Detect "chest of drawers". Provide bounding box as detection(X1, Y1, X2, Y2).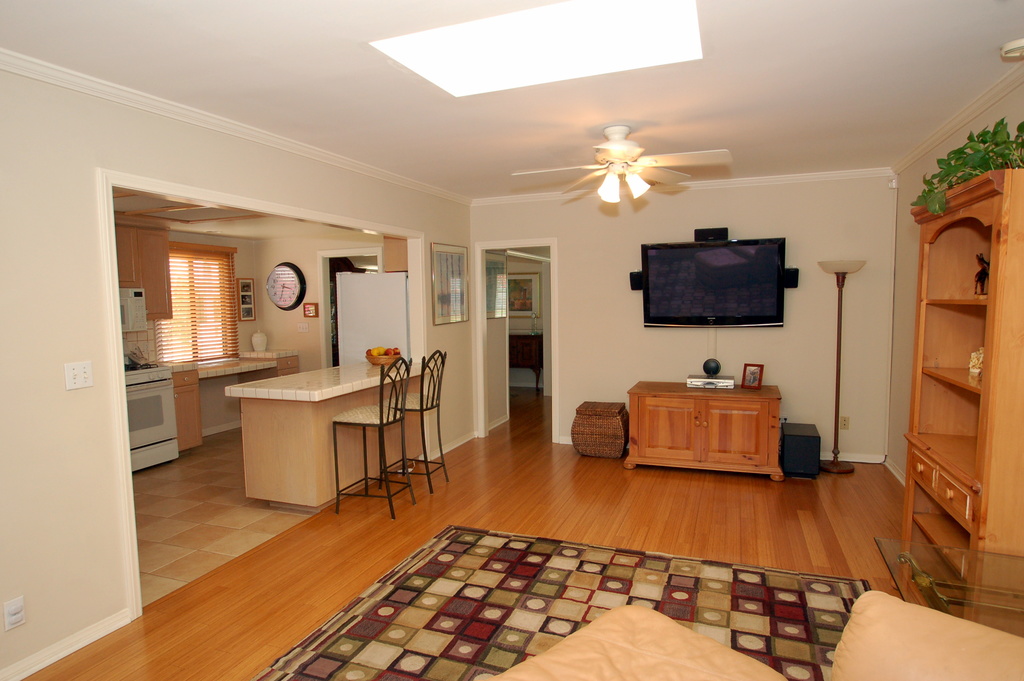
detection(241, 355, 298, 379).
